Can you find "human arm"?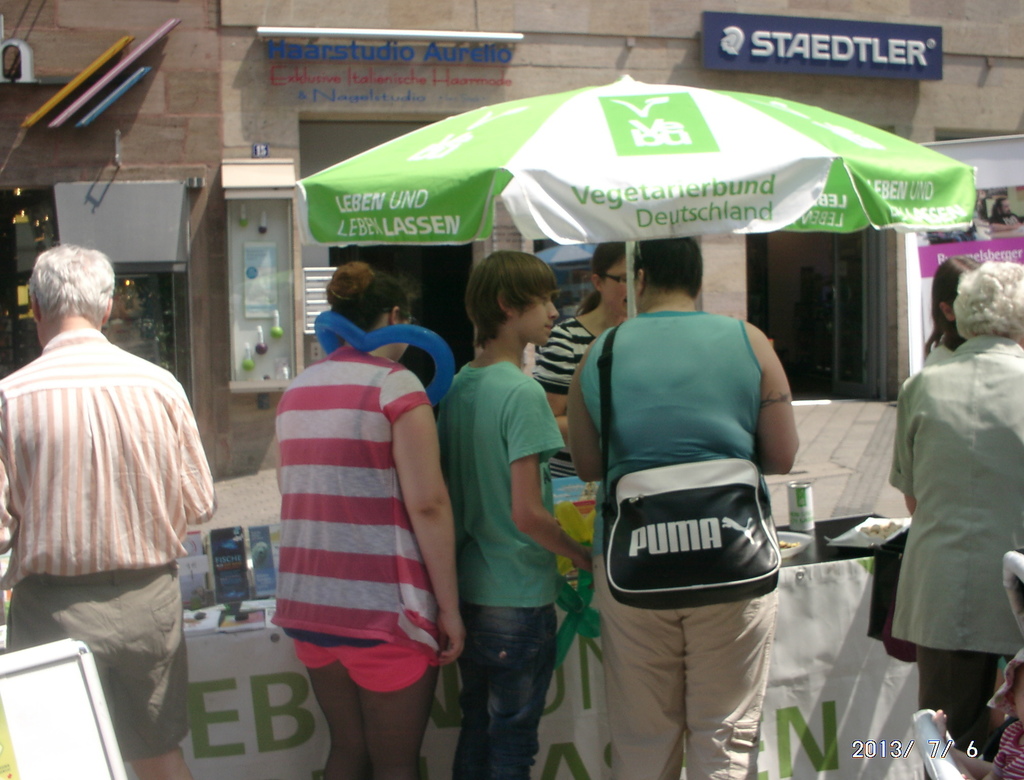
Yes, bounding box: {"x1": 891, "y1": 366, "x2": 925, "y2": 521}.
